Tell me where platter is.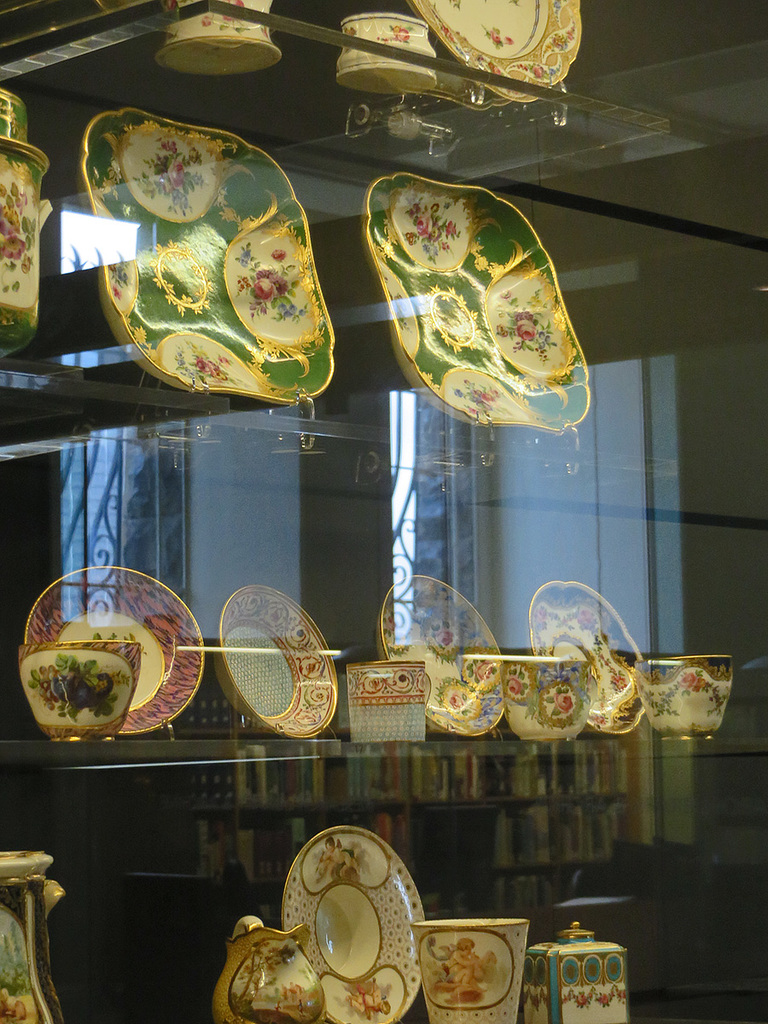
platter is at [x1=77, y1=109, x2=334, y2=402].
